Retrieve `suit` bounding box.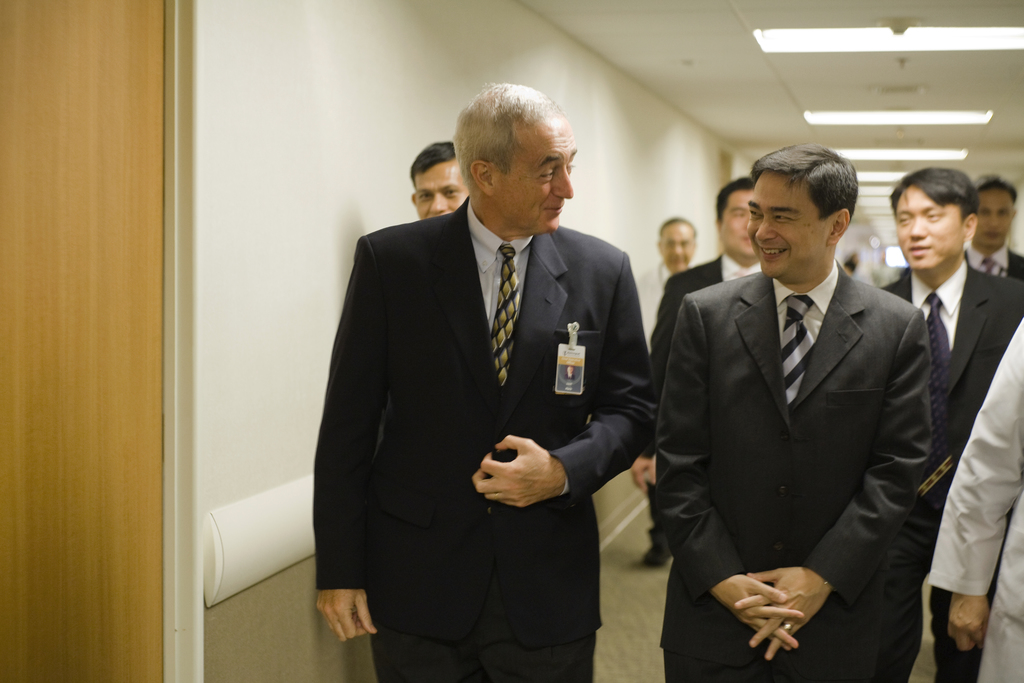
Bounding box: pyautogui.locateOnScreen(319, 87, 662, 680).
